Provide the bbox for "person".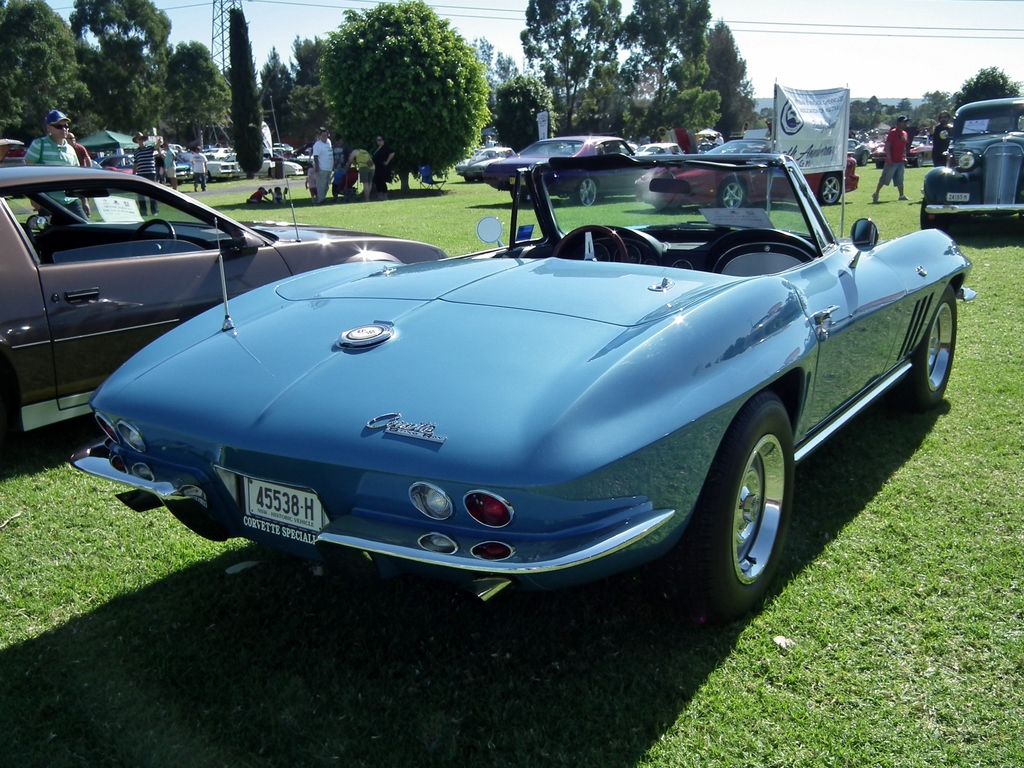
{"x1": 62, "y1": 132, "x2": 95, "y2": 214}.
